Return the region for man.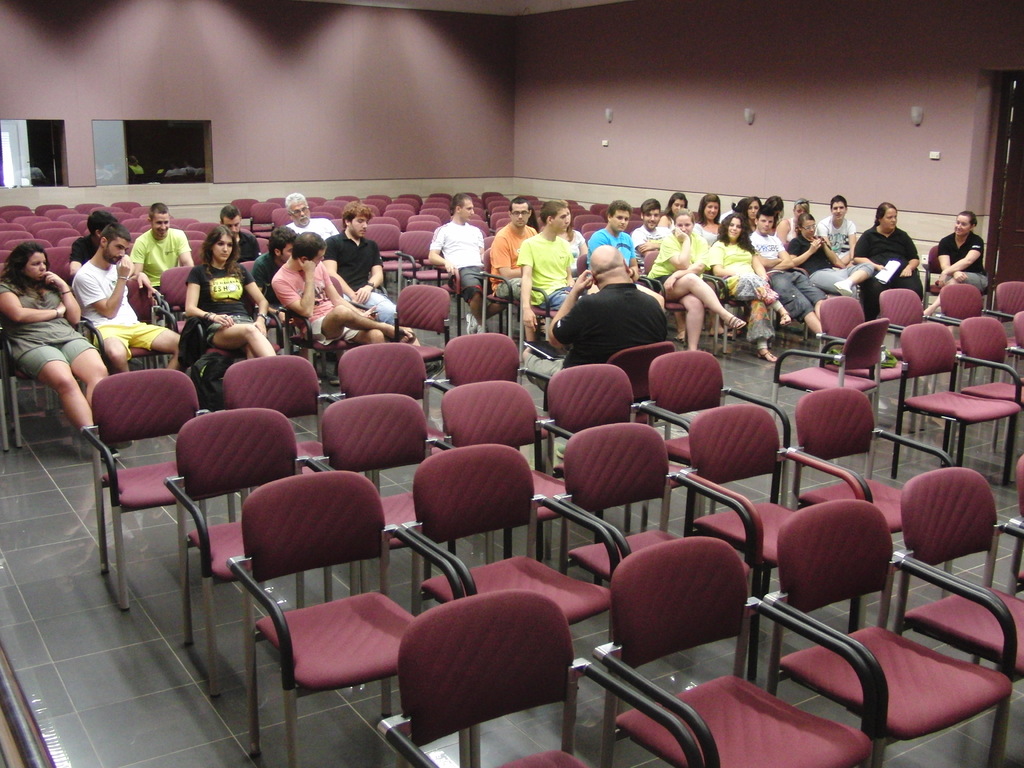
635,203,669,265.
